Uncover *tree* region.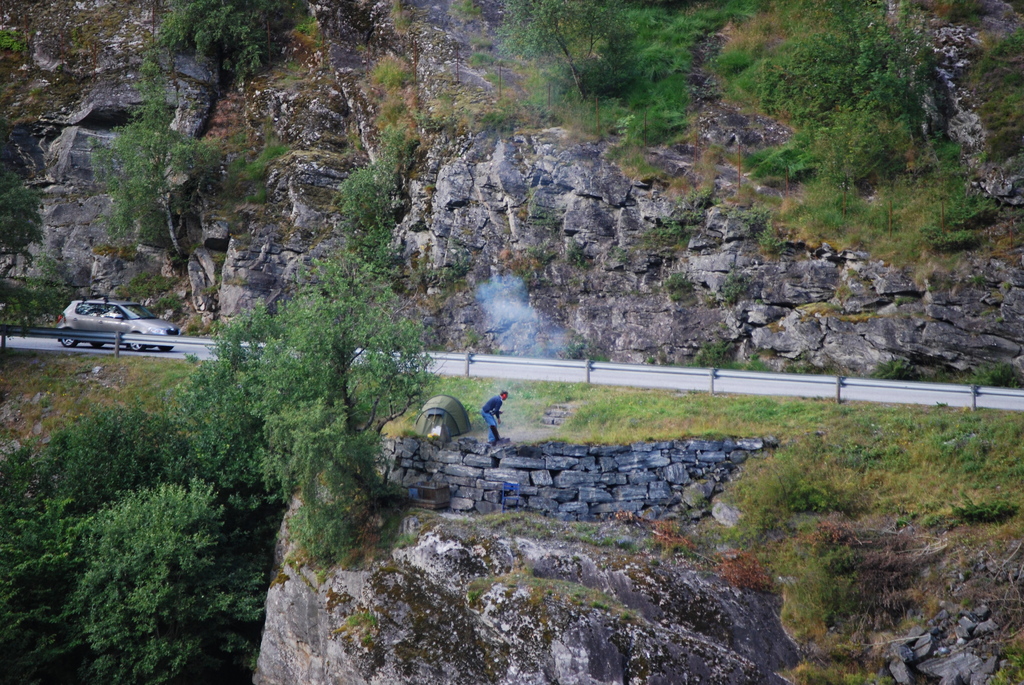
Uncovered: left=141, top=0, right=262, bottom=84.
